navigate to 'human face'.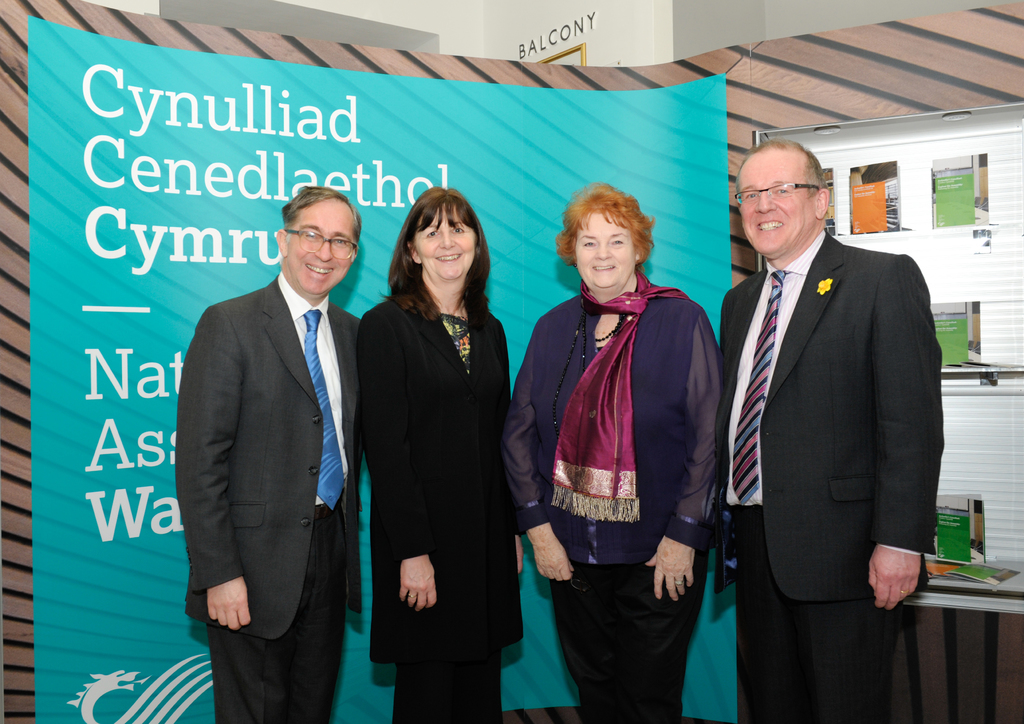
Navigation target: <bbox>575, 214, 635, 290</bbox>.
